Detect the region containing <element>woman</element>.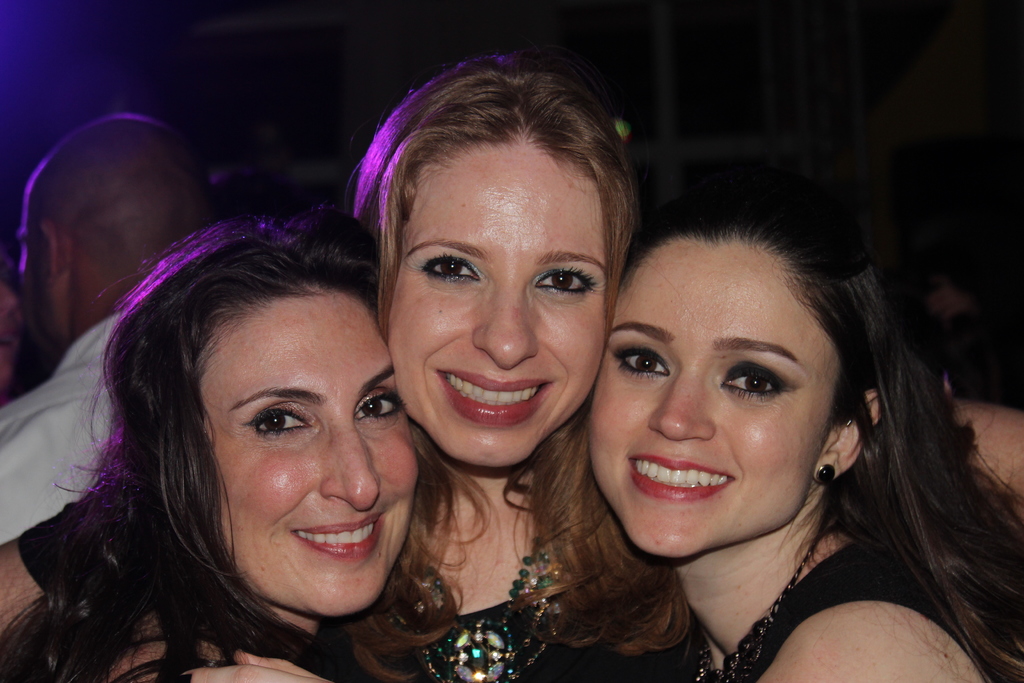
x1=0, y1=211, x2=493, y2=682.
